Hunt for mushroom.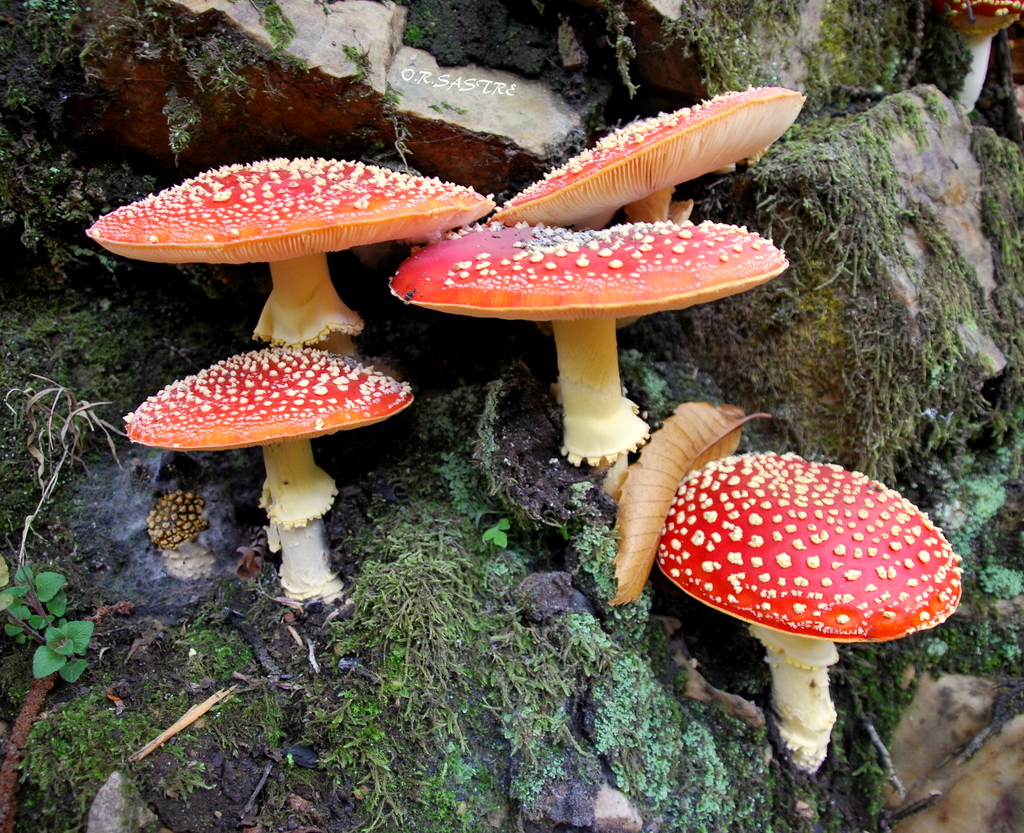
Hunted down at l=122, t=349, r=417, b=605.
